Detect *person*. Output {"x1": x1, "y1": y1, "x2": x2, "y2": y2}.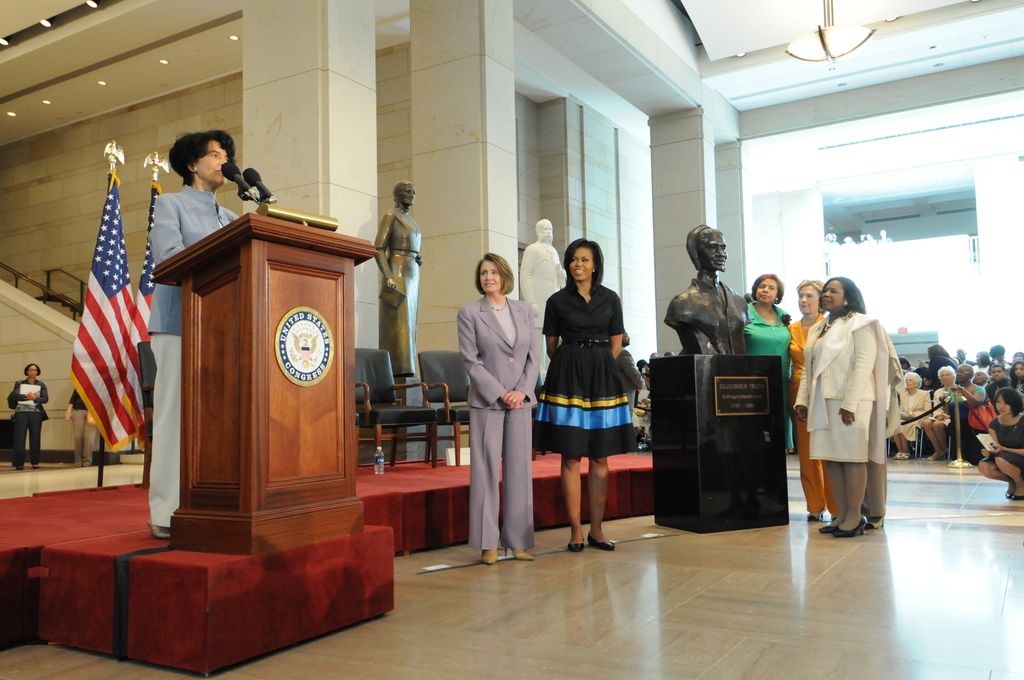
{"x1": 875, "y1": 228, "x2": 892, "y2": 245}.
